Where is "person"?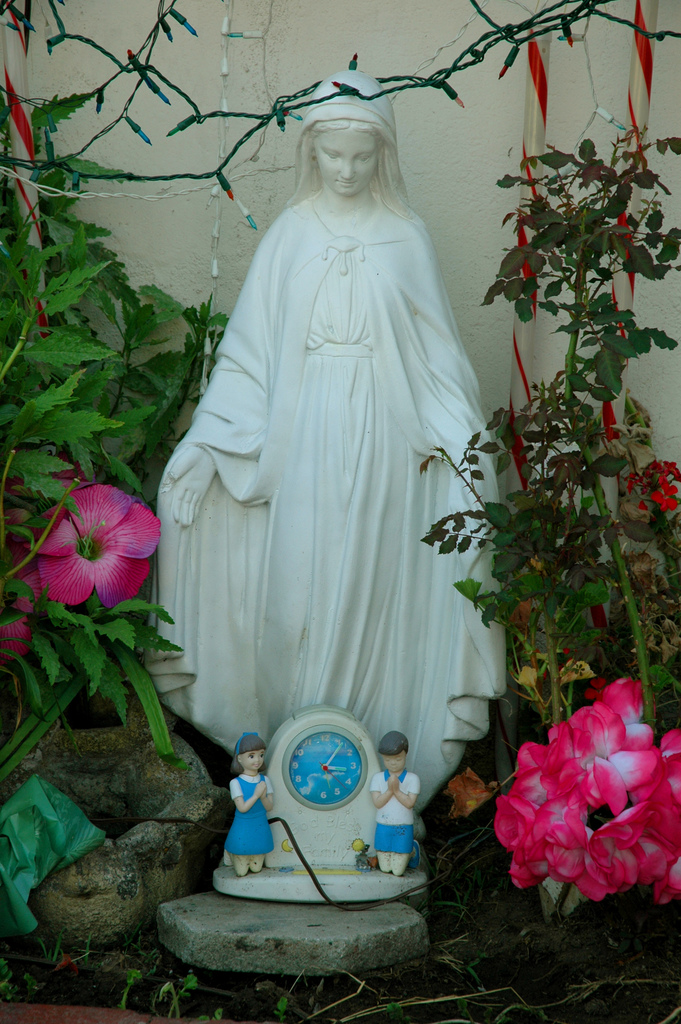
bbox=(157, 68, 509, 805).
